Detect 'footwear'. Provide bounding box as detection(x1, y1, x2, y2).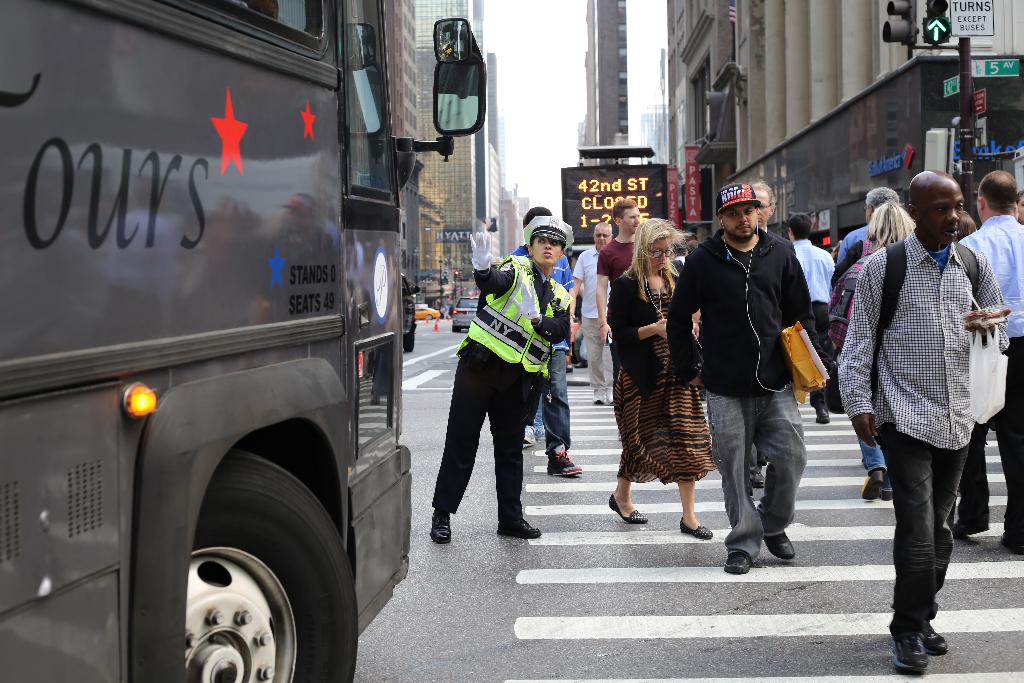
detection(954, 520, 986, 538).
